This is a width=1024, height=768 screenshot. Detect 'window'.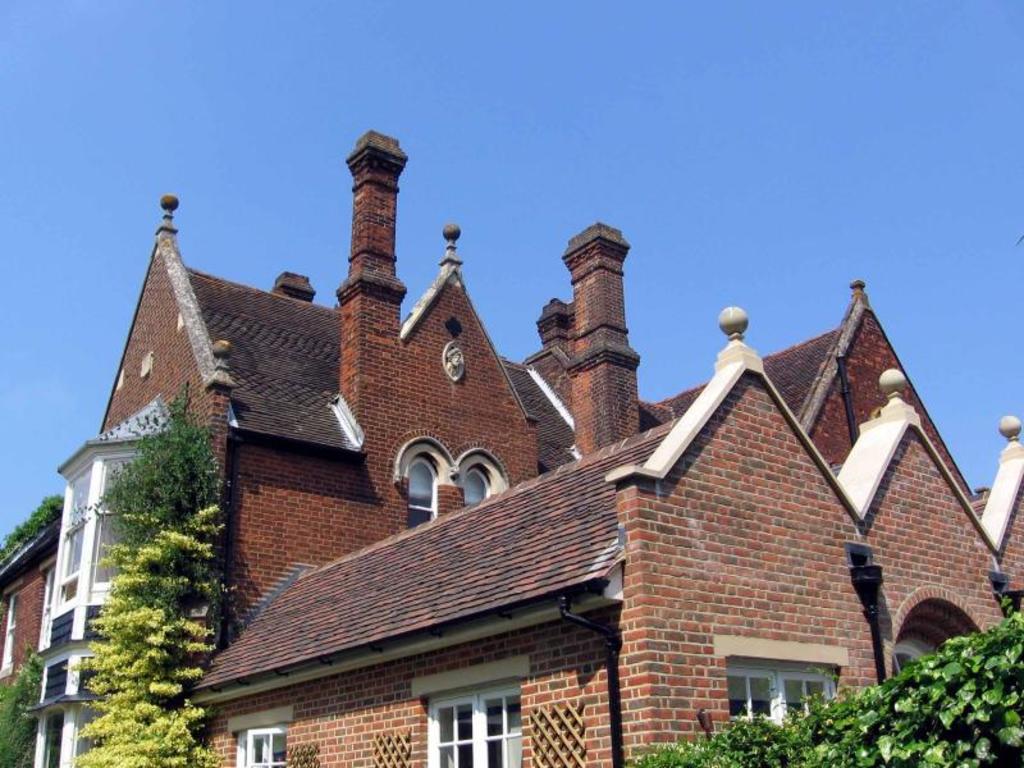
406 657 531 767.
